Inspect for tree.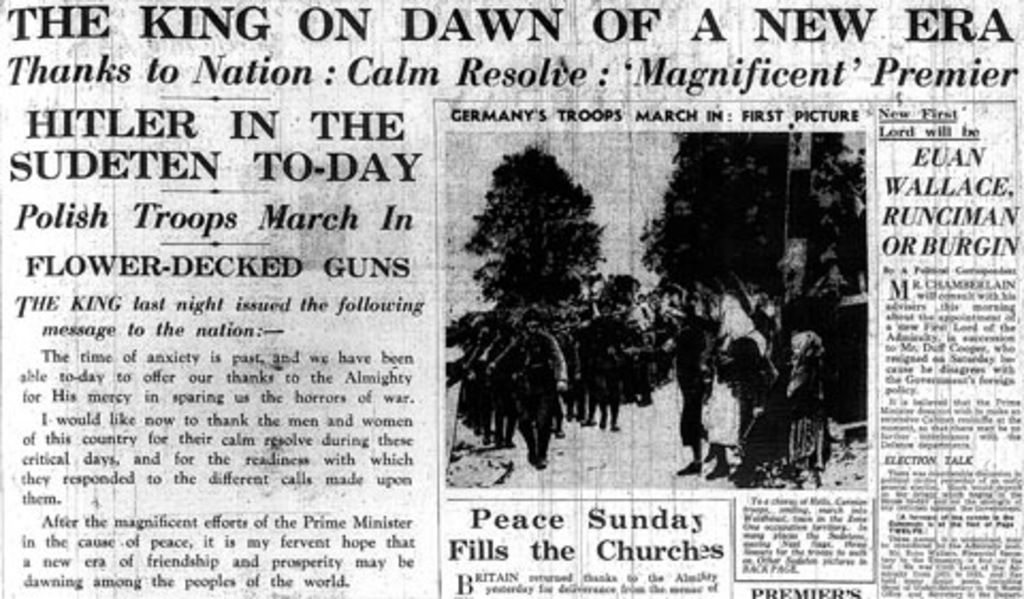
Inspection: <box>457,136,608,305</box>.
